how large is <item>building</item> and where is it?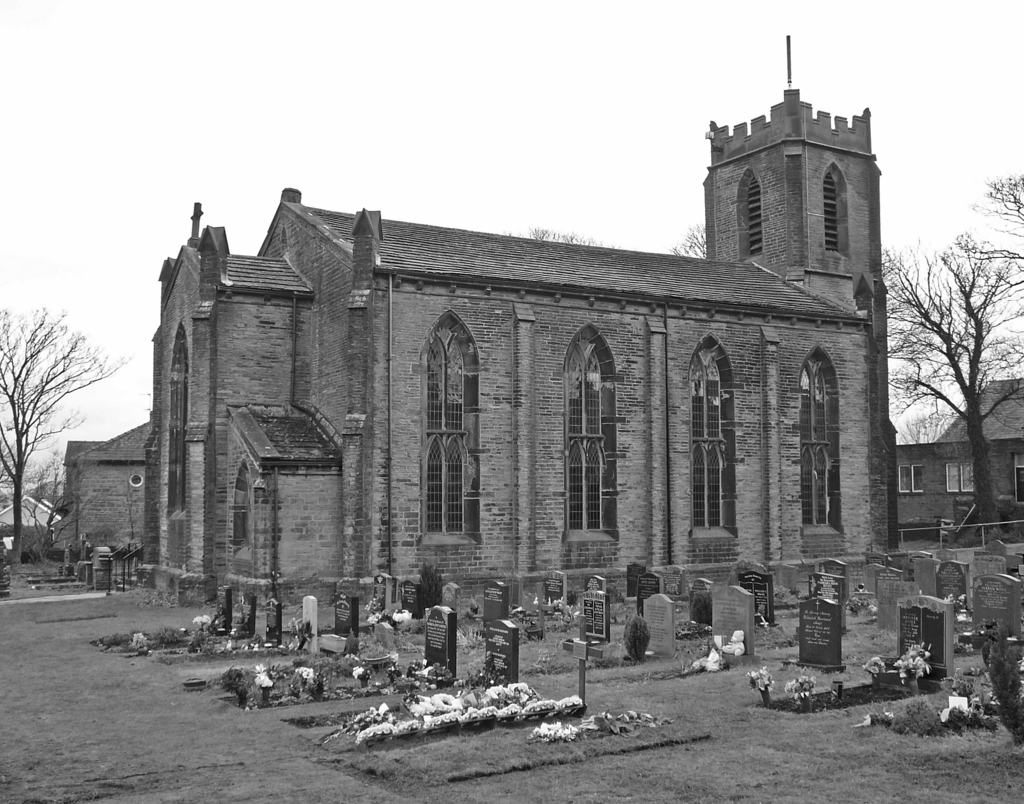
Bounding box: crop(95, 94, 919, 665).
